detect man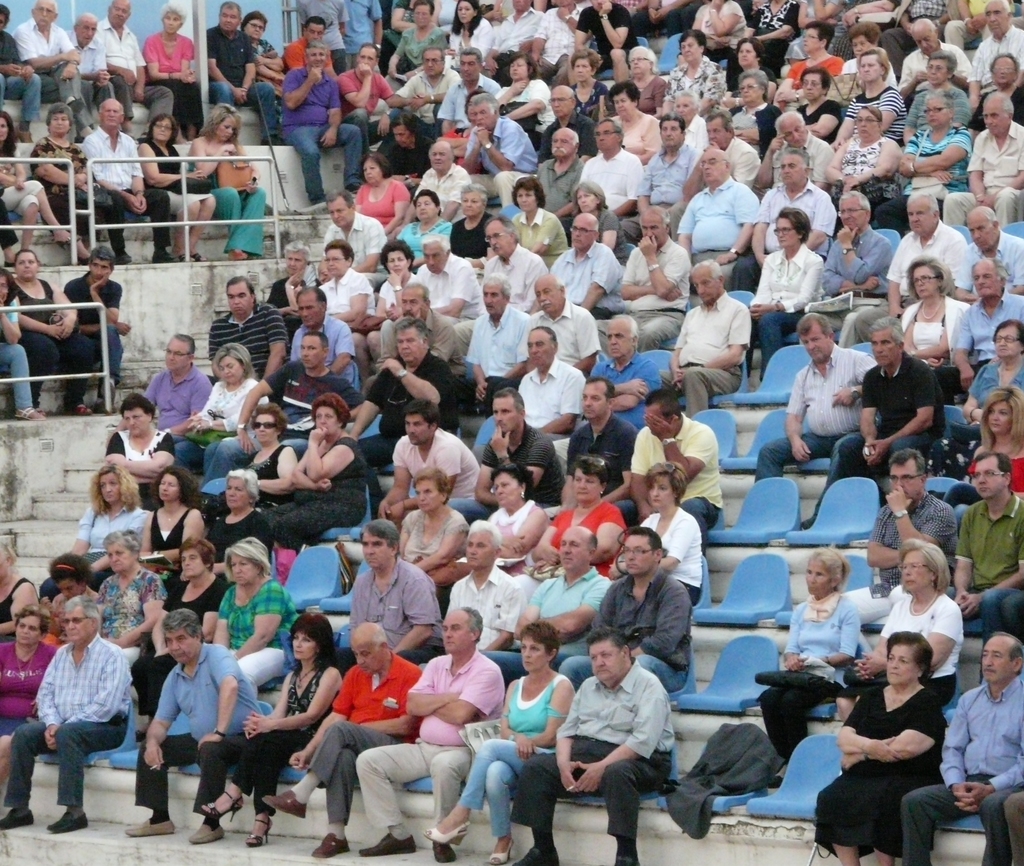
Rect(130, 605, 247, 856)
